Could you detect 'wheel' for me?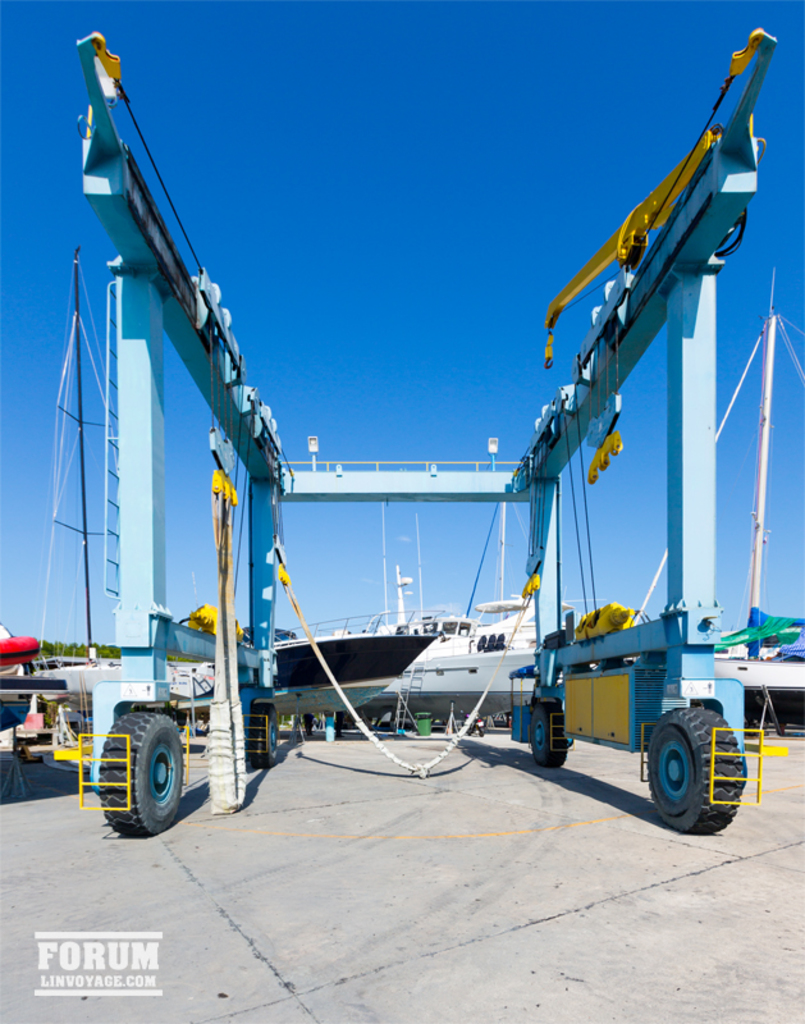
Detection result: detection(88, 705, 192, 836).
